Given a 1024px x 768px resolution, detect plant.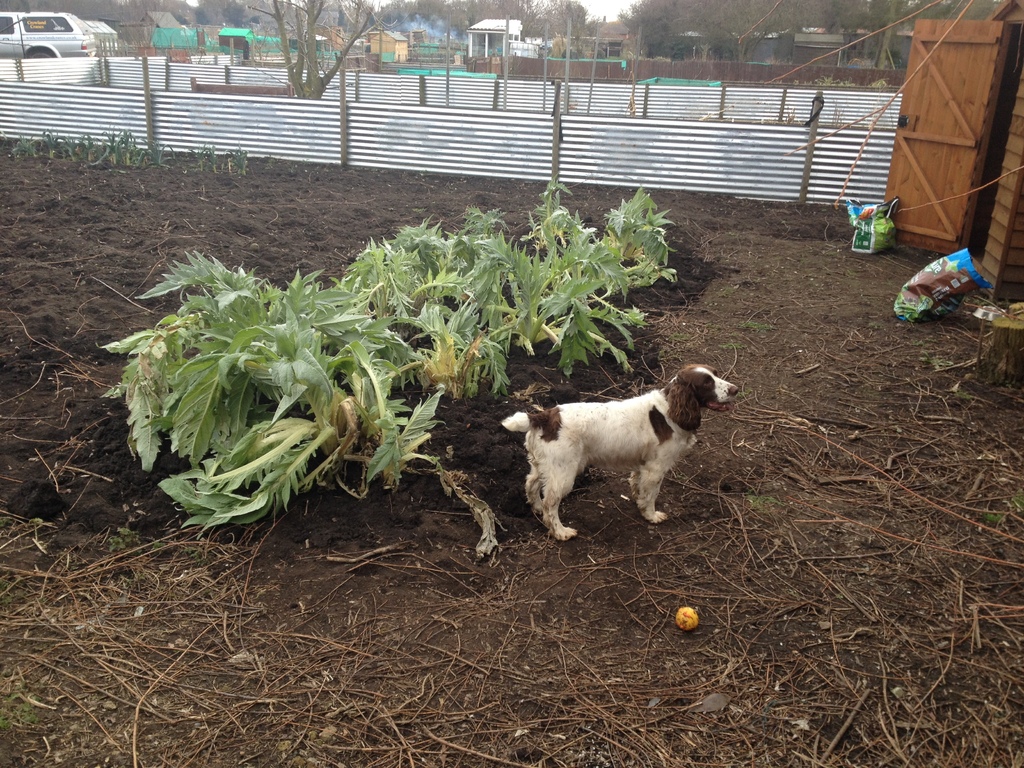
[x1=93, y1=130, x2=113, y2=167].
